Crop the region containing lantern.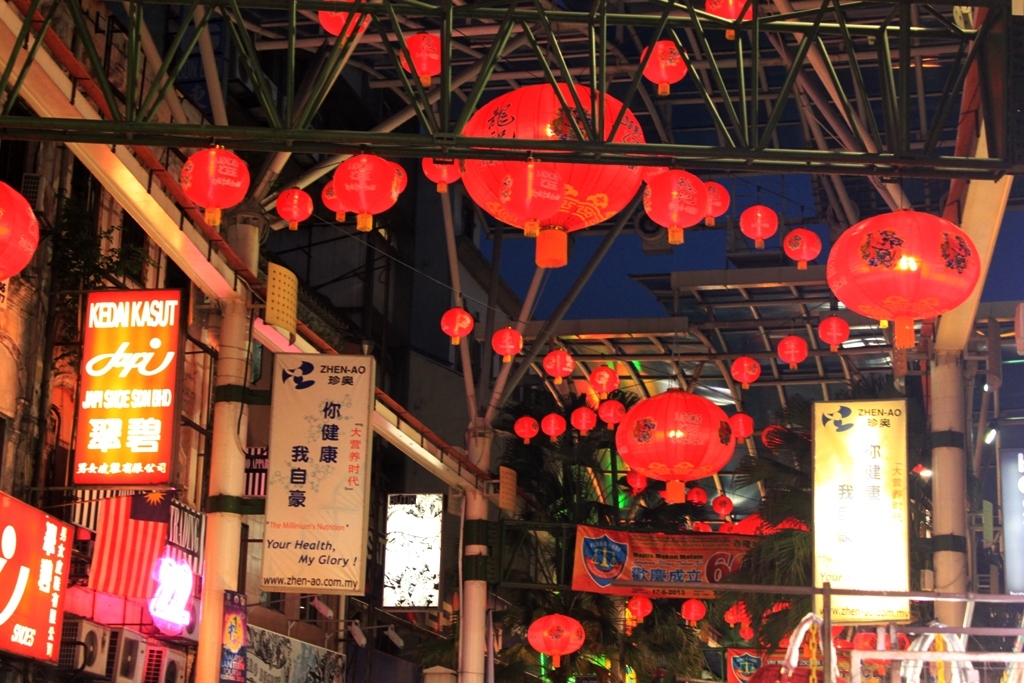
Crop region: locate(272, 182, 314, 230).
